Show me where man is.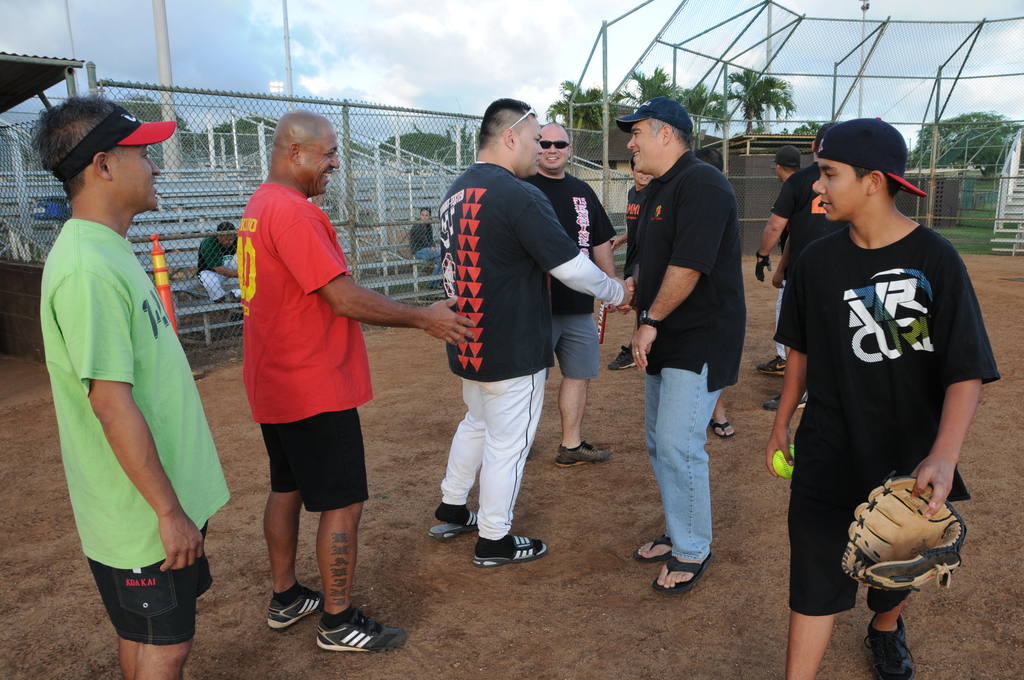
man is at locate(618, 96, 749, 595).
